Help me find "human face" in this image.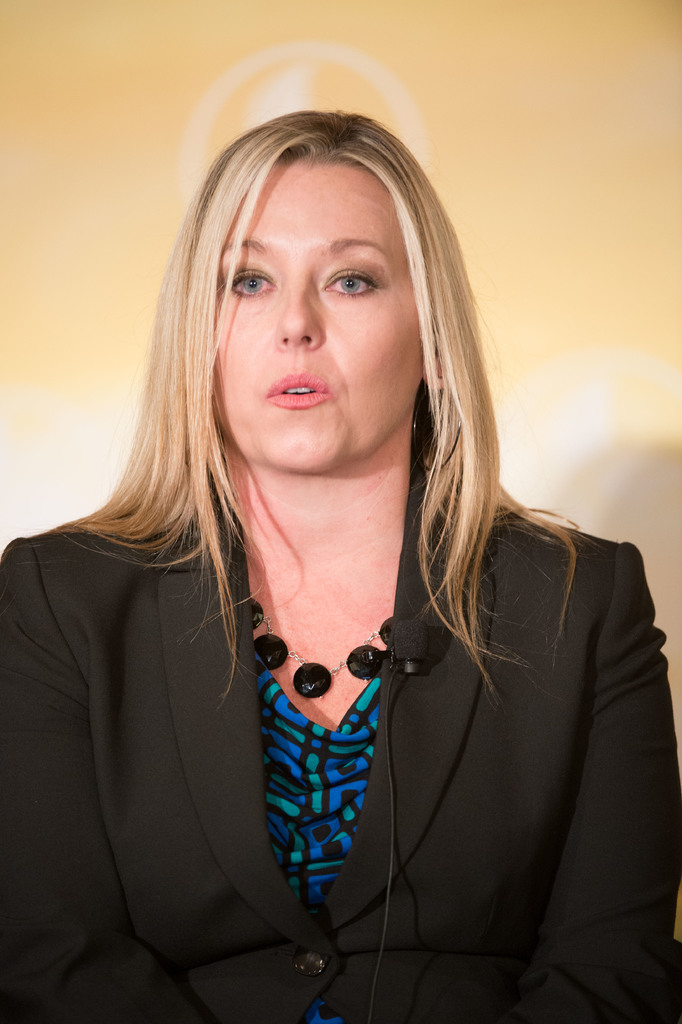
Found it: (left=213, top=163, right=422, bottom=471).
